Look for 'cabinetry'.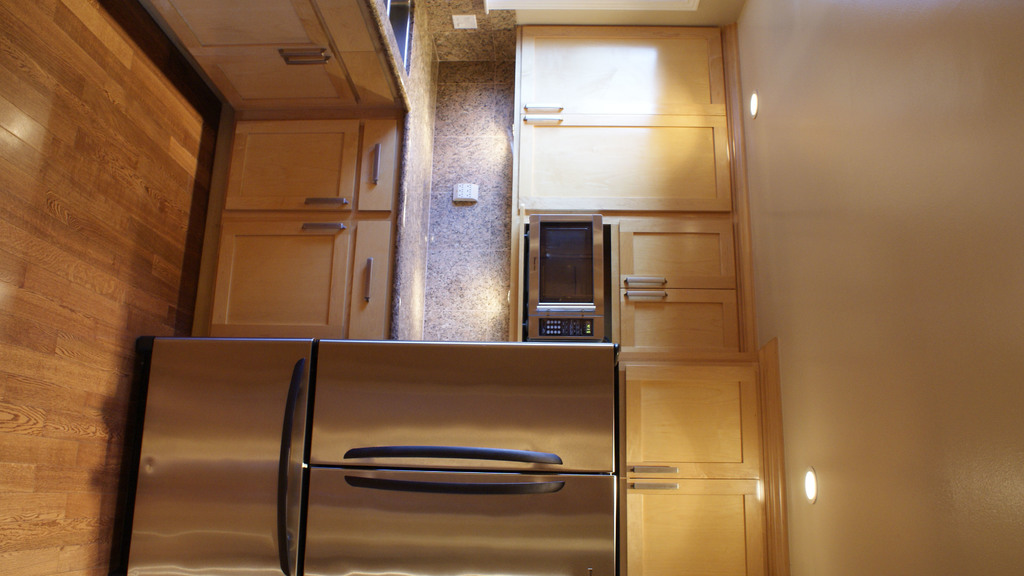
Found: 509, 17, 740, 221.
